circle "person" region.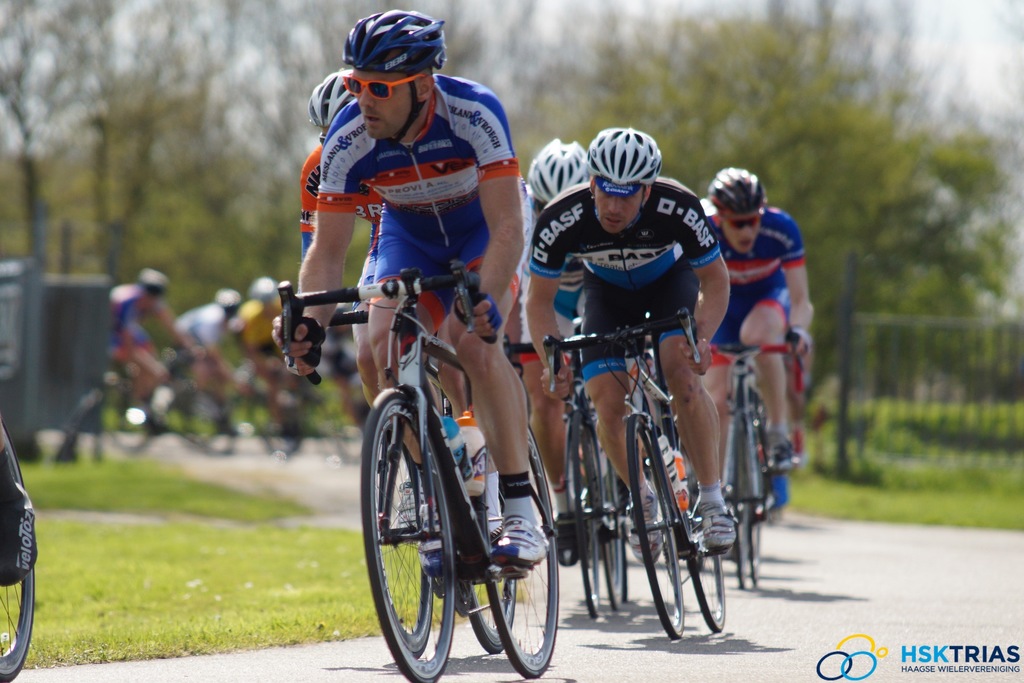
Region: <bbox>522, 123, 748, 552</bbox>.
